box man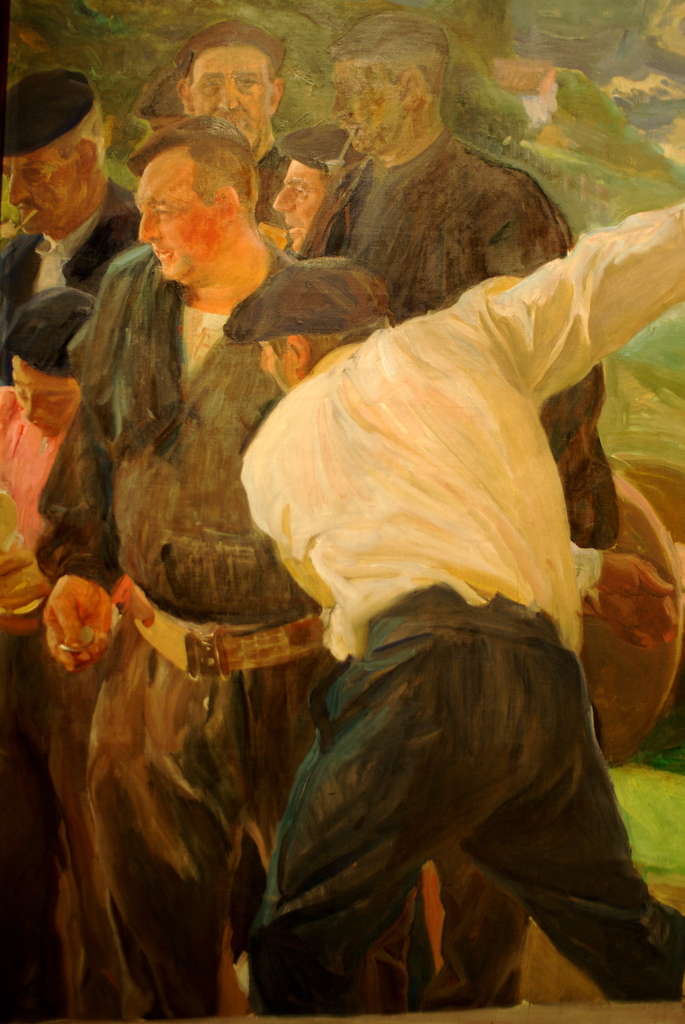
Rect(0, 285, 102, 1023)
